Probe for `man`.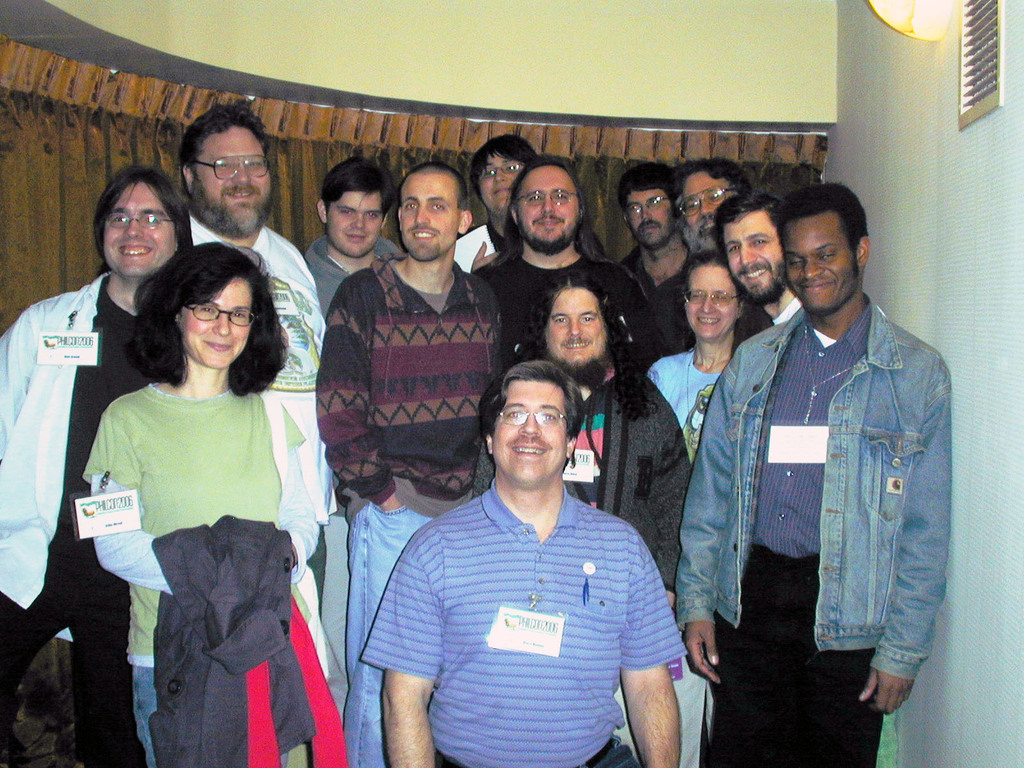
Probe result: (677,150,752,253).
